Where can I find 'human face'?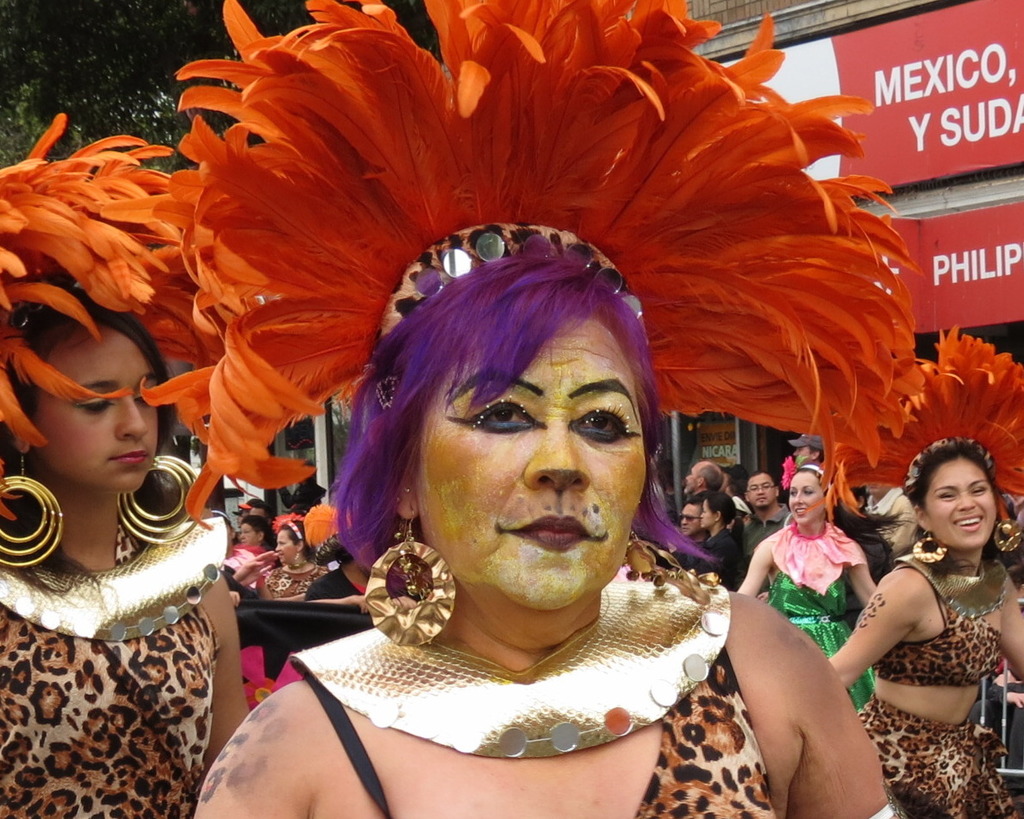
You can find it at <box>921,452,996,546</box>.
